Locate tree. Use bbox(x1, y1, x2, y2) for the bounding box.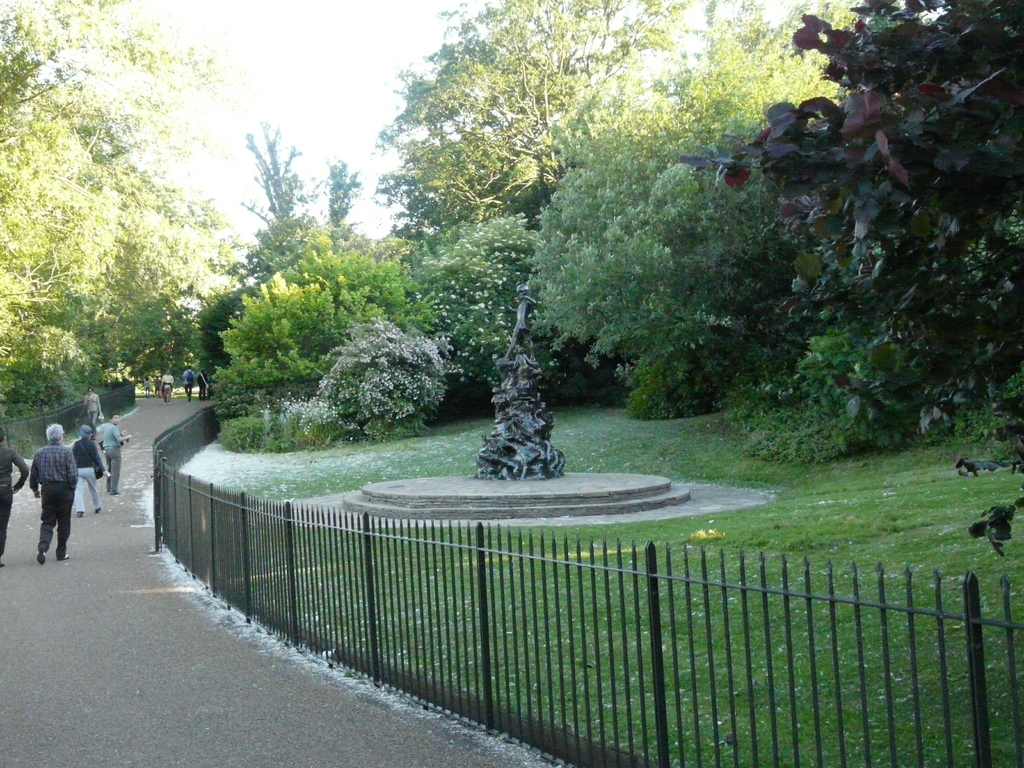
bbox(735, 316, 970, 470).
